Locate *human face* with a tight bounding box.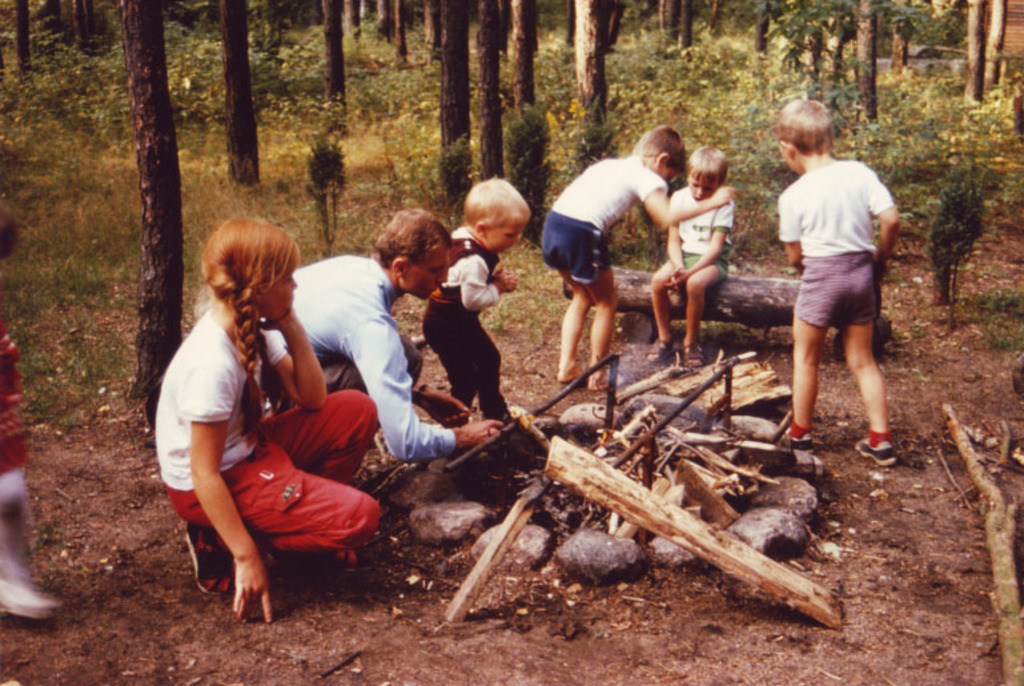
Rect(683, 167, 718, 204).
